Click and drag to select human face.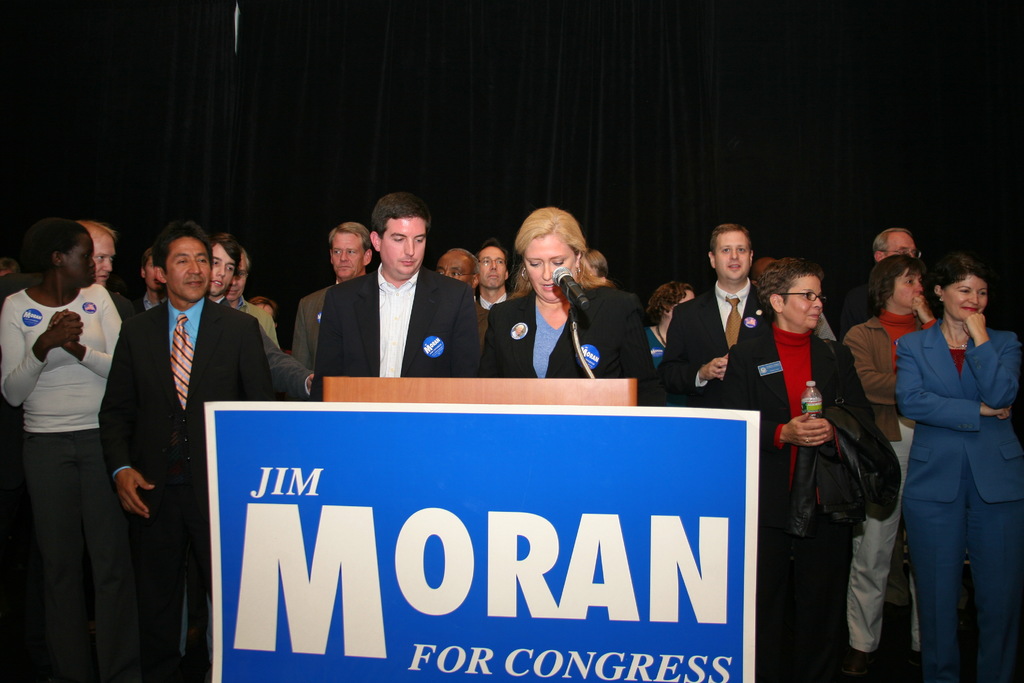
Selection: pyautogui.locateOnScreen(68, 234, 95, 283).
